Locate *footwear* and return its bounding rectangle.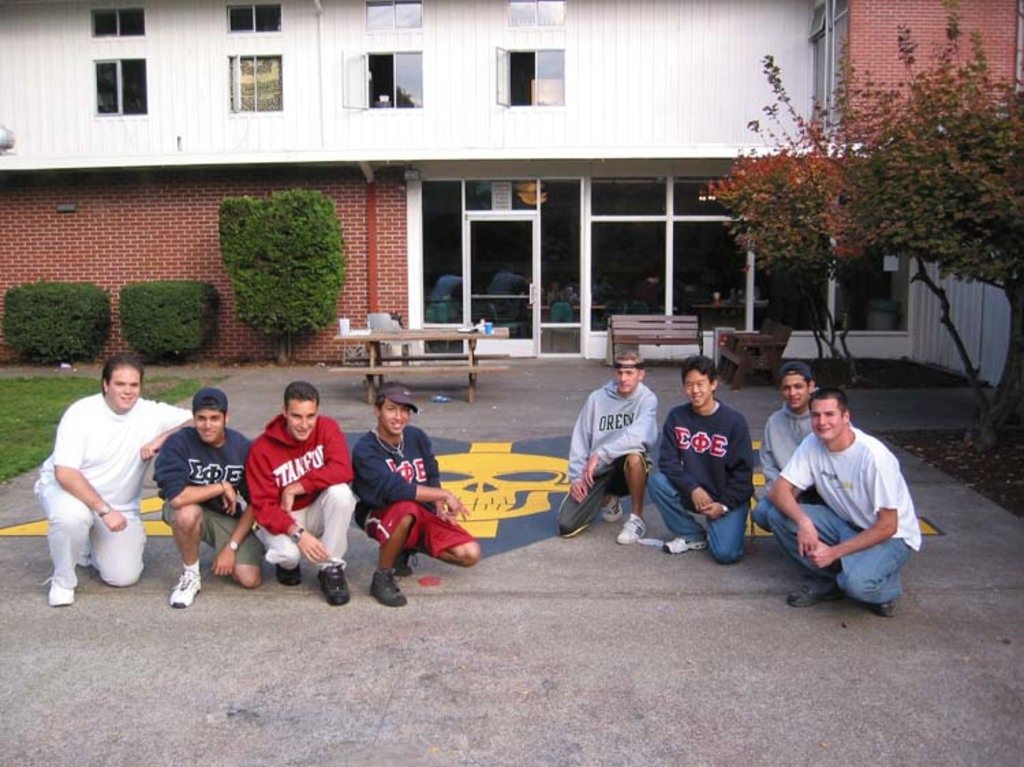
region(665, 532, 713, 550).
